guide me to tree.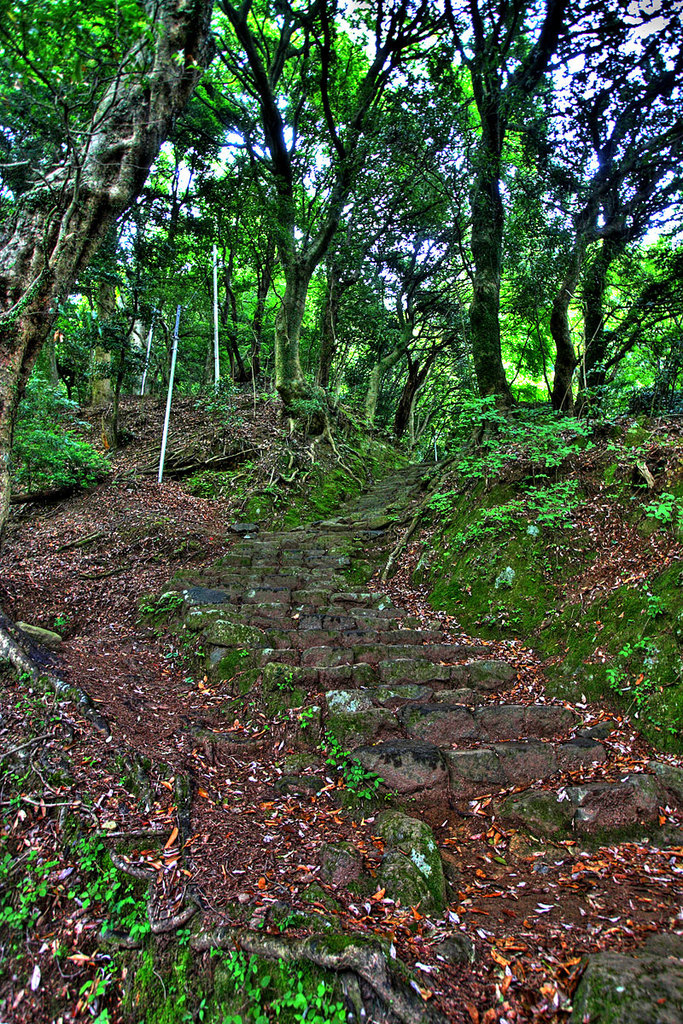
Guidance: {"left": 83, "top": 183, "right": 226, "bottom": 429}.
